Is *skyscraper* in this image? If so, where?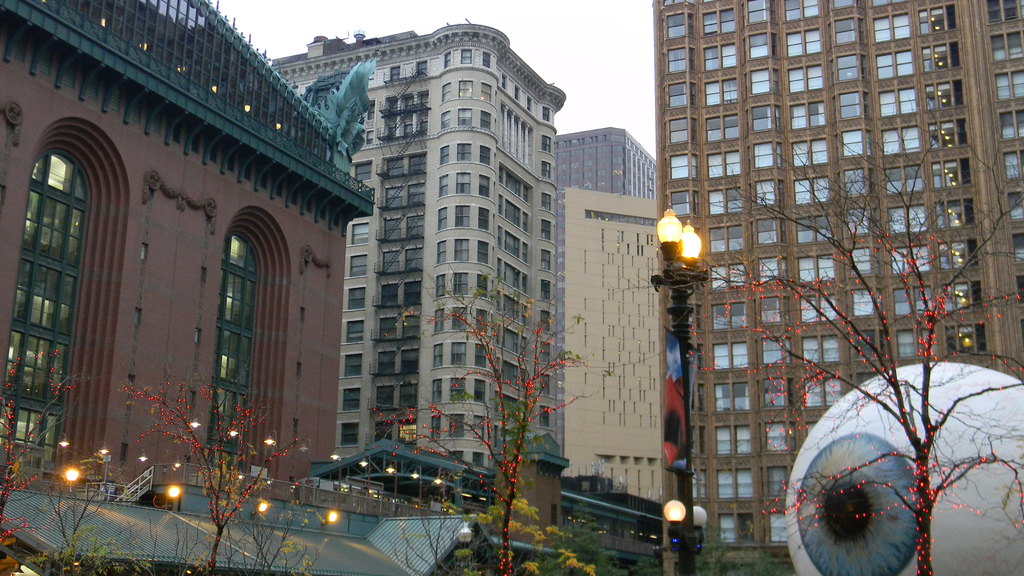
Yes, at 563 191 678 506.
